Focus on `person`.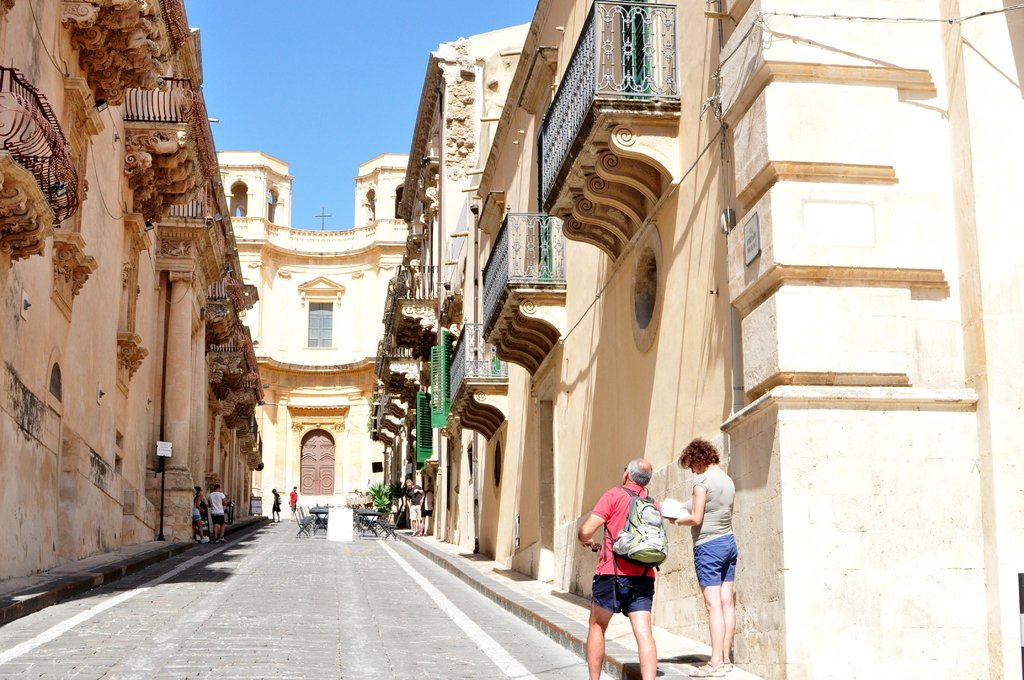
Focused at {"left": 419, "top": 482, "right": 436, "bottom": 536}.
